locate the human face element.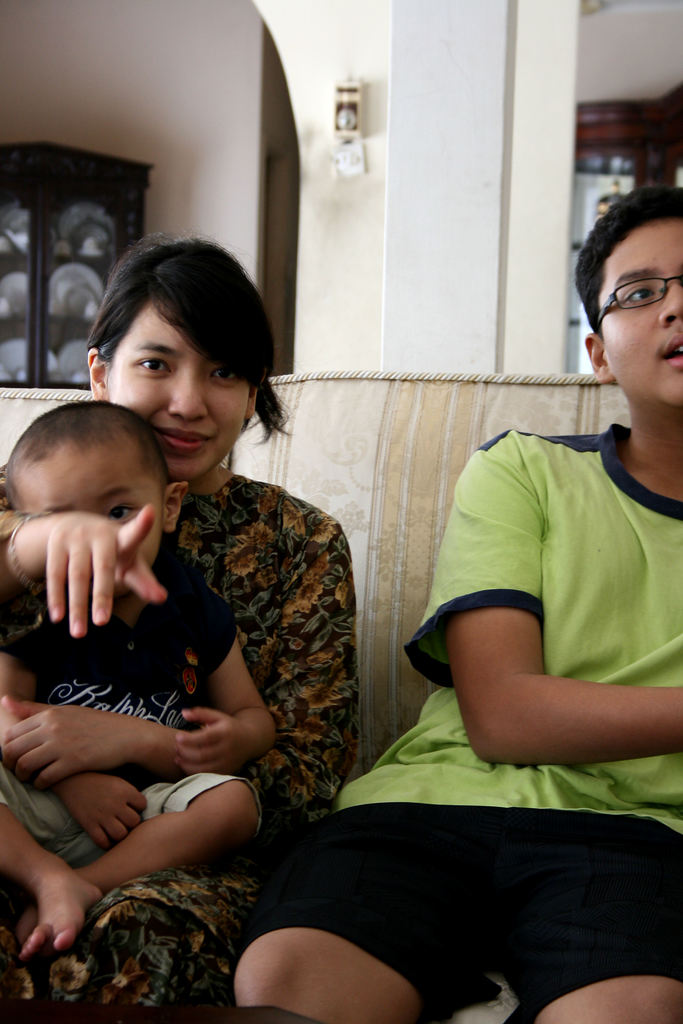
Element bbox: l=21, t=440, r=164, b=597.
